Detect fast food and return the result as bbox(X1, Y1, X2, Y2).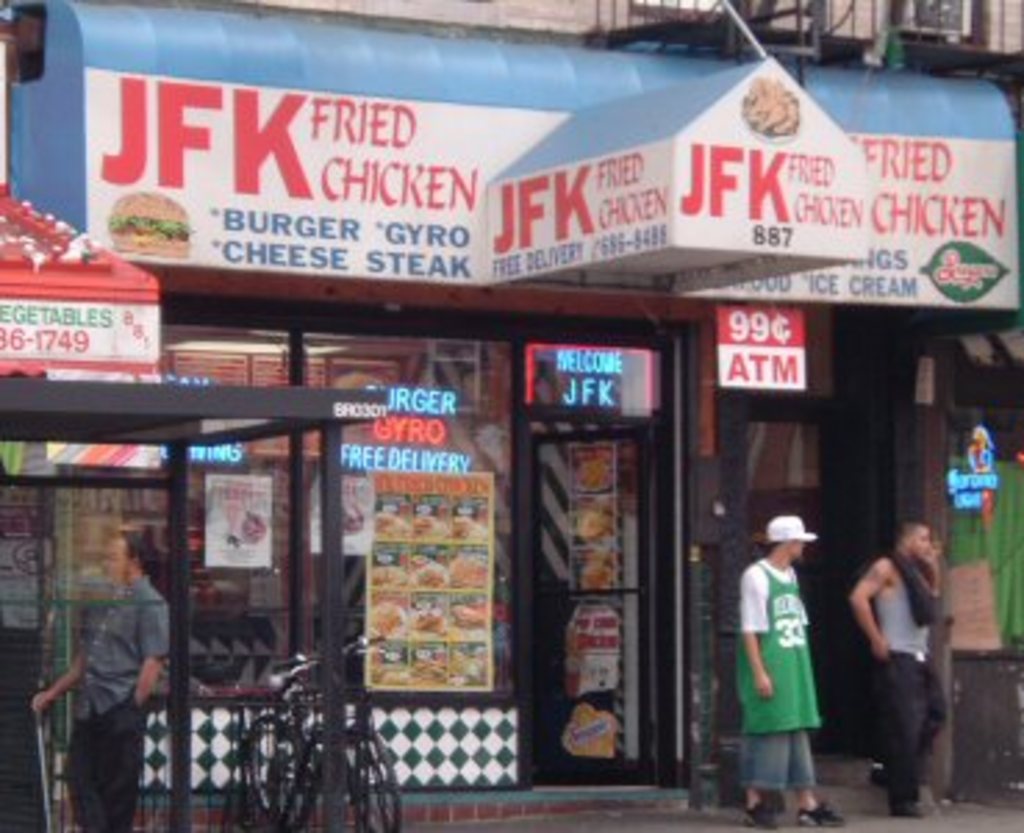
bbox(452, 503, 483, 550).
